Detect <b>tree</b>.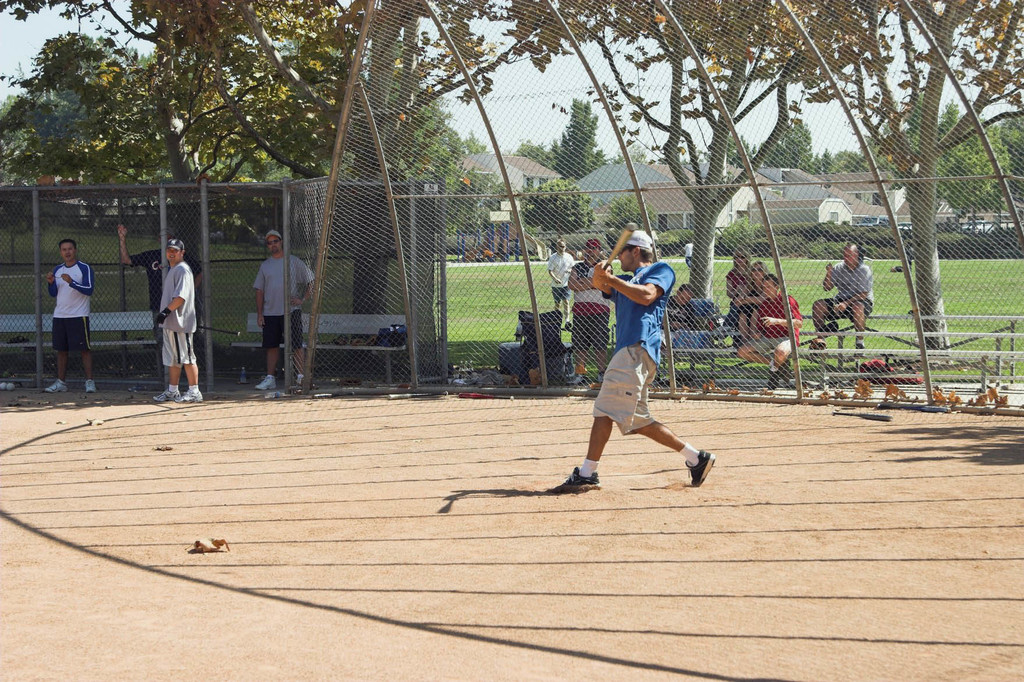
Detected at bbox=(580, 0, 868, 299).
